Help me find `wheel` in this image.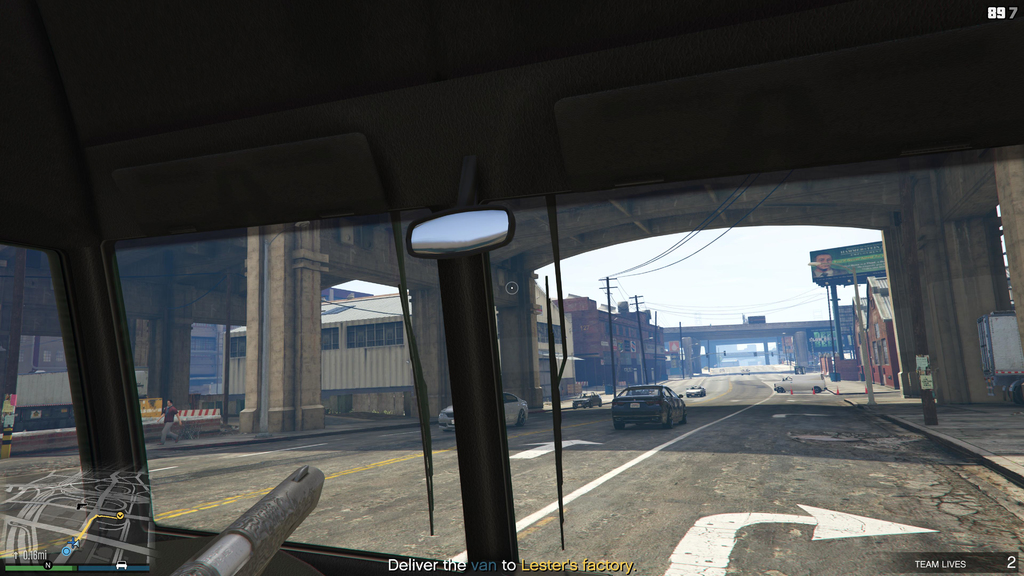
Found it: rect(589, 403, 593, 410).
